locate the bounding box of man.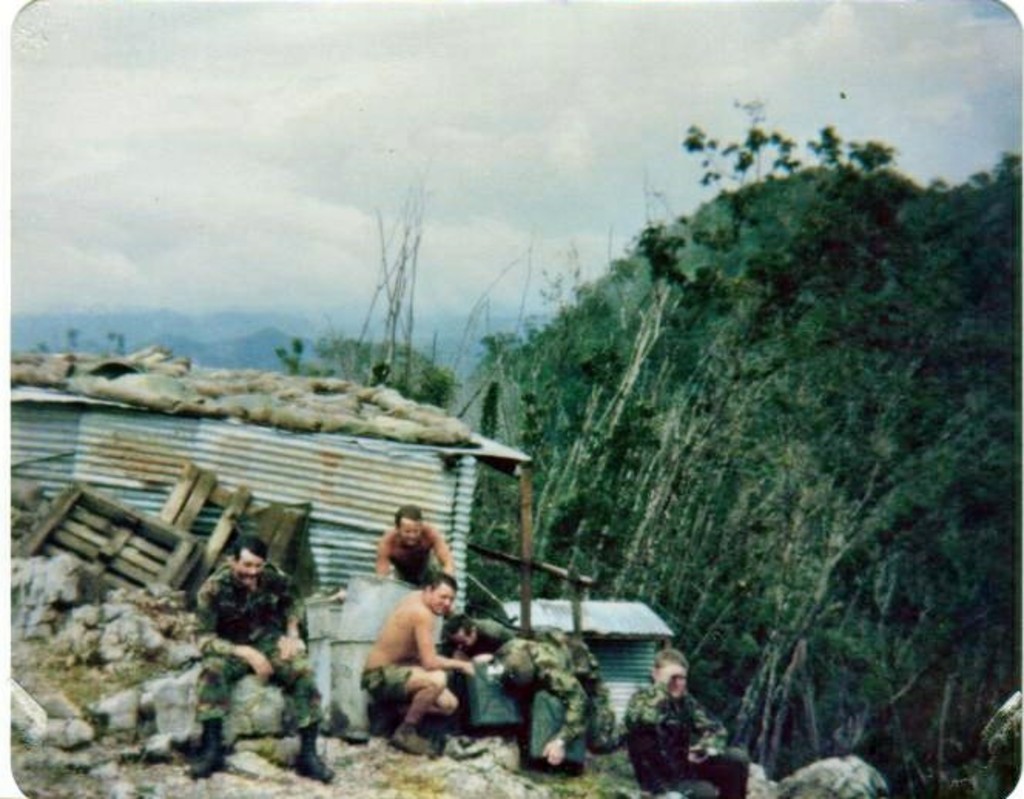
Bounding box: (x1=506, y1=632, x2=608, y2=774).
